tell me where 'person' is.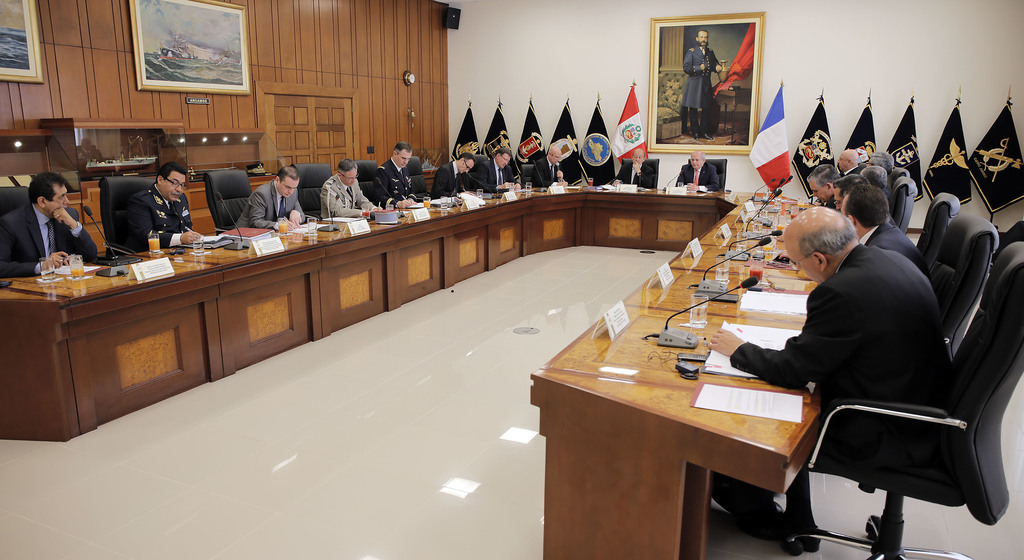
'person' is at 509/133/573/189.
